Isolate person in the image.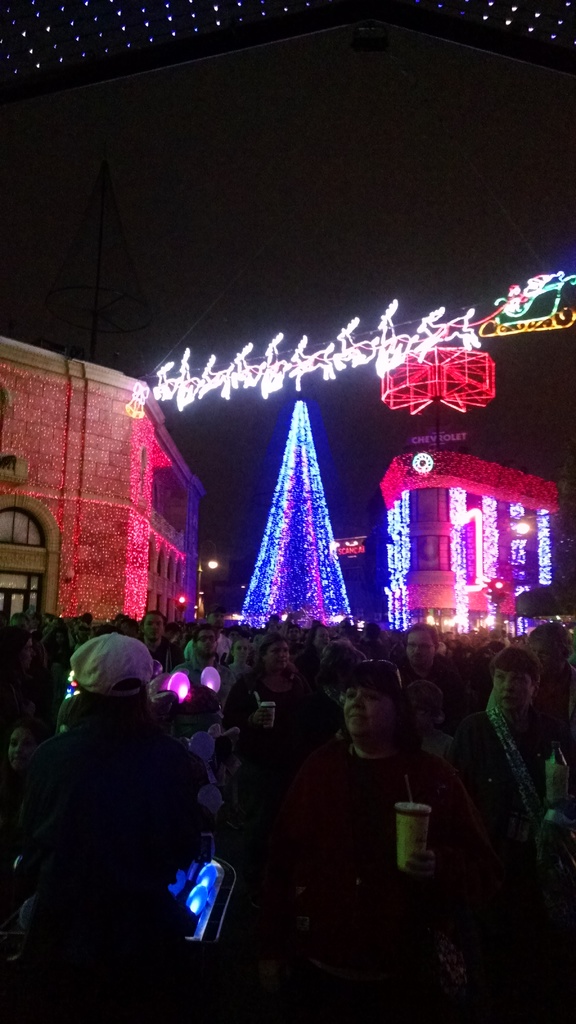
Isolated region: locate(460, 625, 568, 909).
